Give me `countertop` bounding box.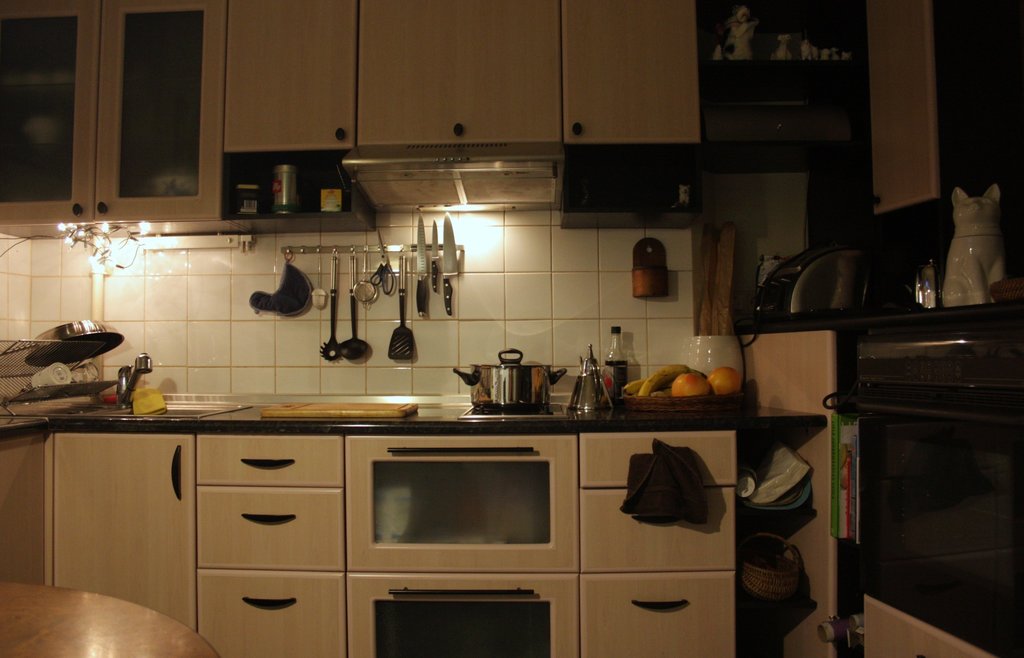
rect(0, 384, 824, 652).
